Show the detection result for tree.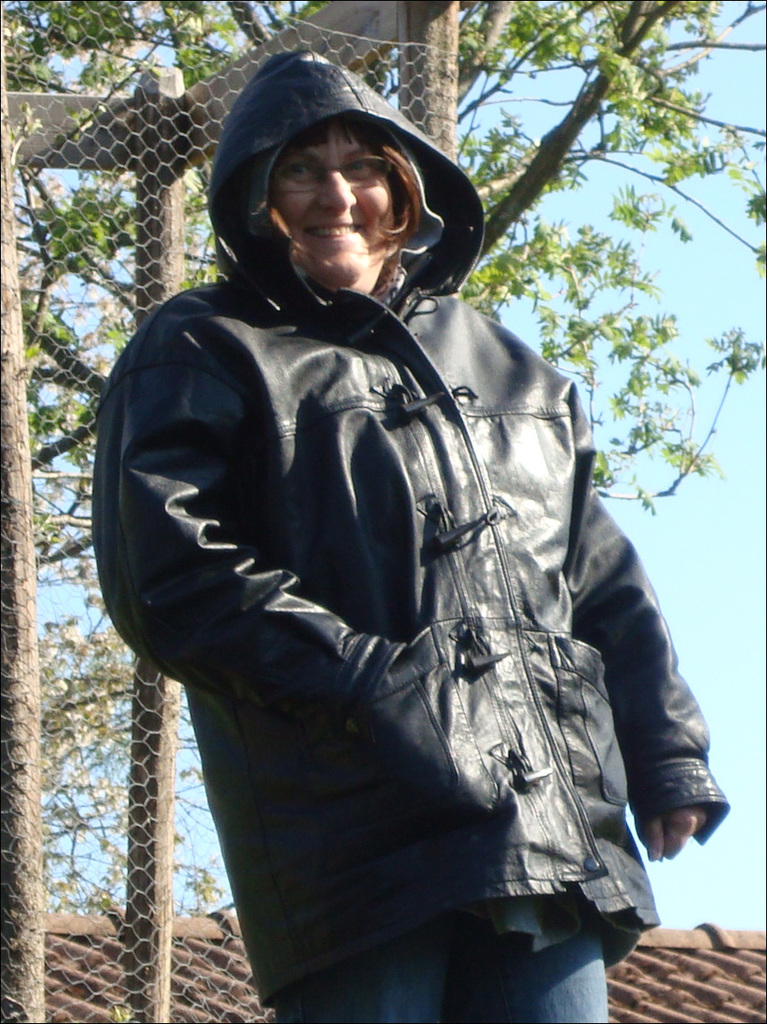
x1=487, y1=17, x2=734, y2=575.
